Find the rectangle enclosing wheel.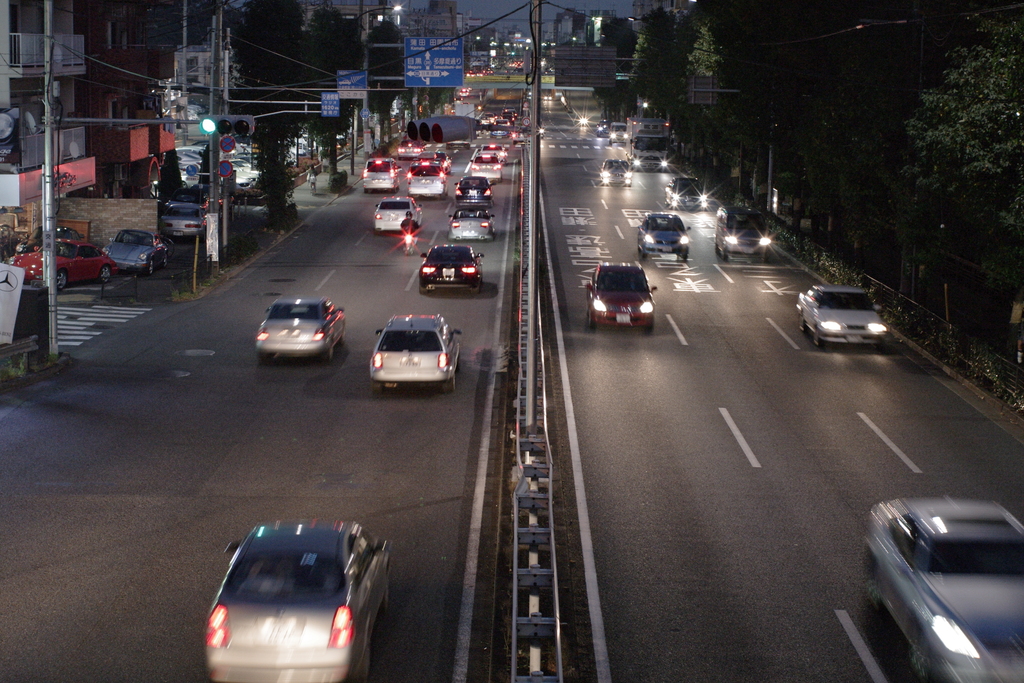
bbox=[147, 258, 155, 275].
